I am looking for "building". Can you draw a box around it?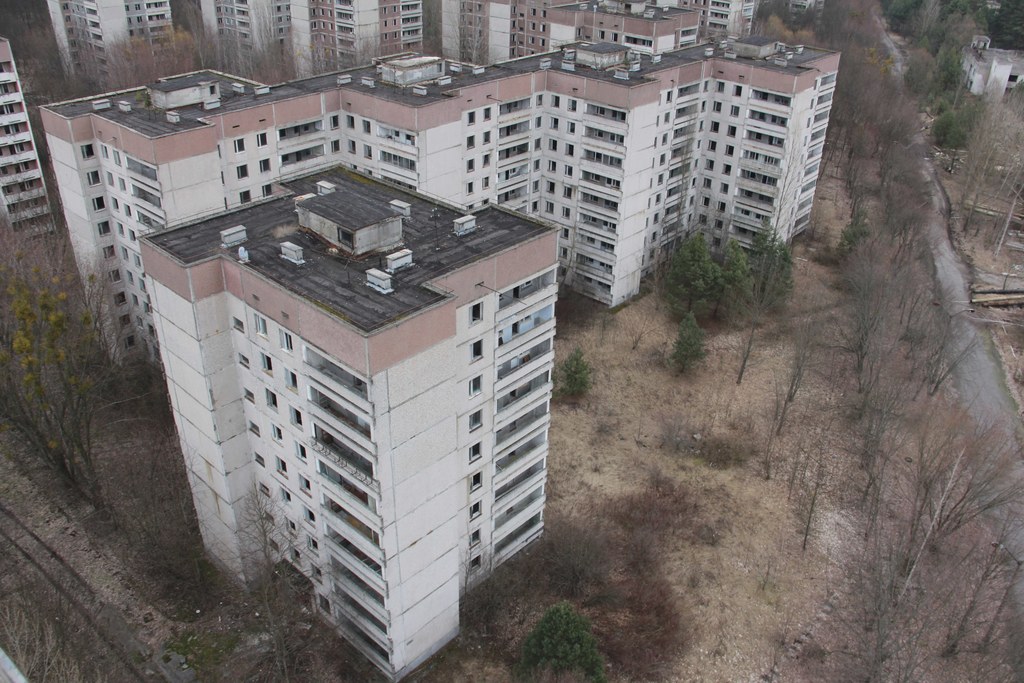
Sure, the bounding box is crop(960, 37, 1023, 103).
